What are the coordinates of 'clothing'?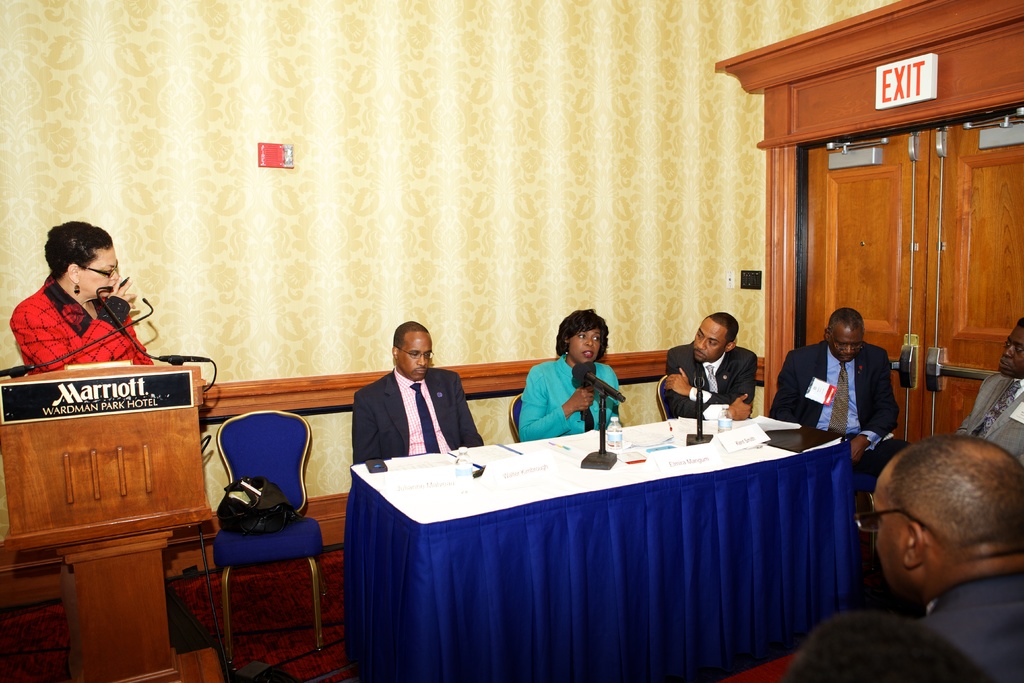
box(662, 343, 755, 418).
